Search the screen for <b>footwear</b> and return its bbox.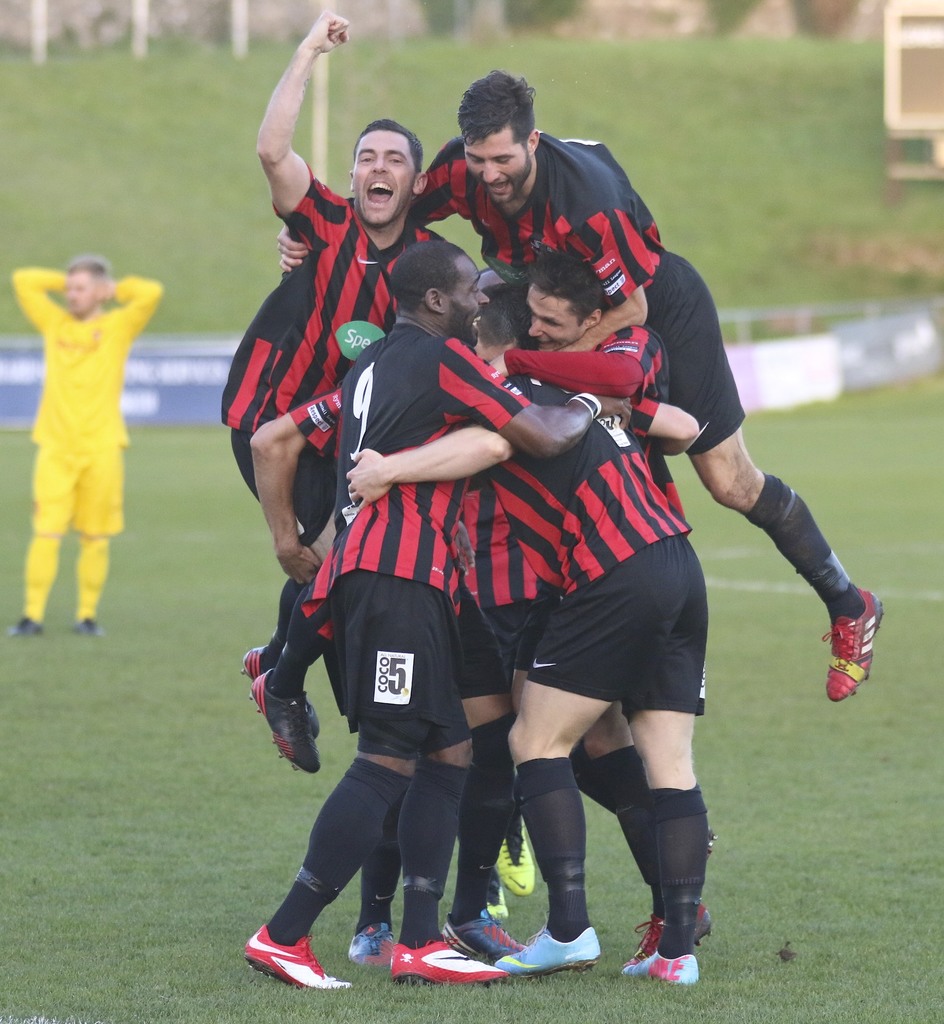
Found: 480/884/510/927.
